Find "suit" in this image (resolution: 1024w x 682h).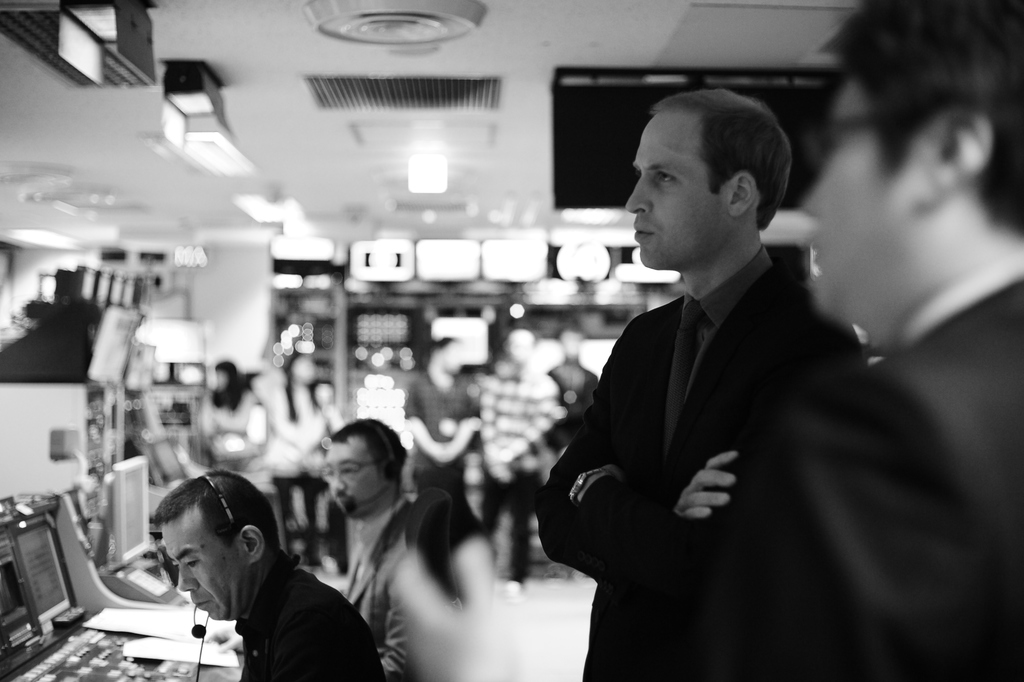
<box>581,247,1023,681</box>.
